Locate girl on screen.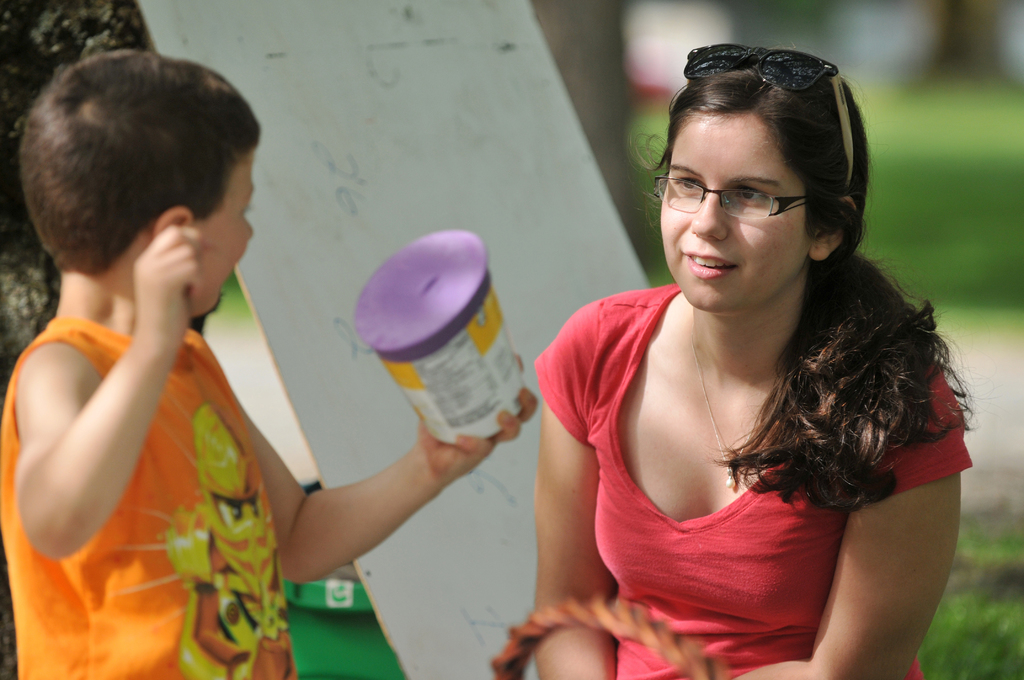
On screen at crop(532, 44, 974, 679).
